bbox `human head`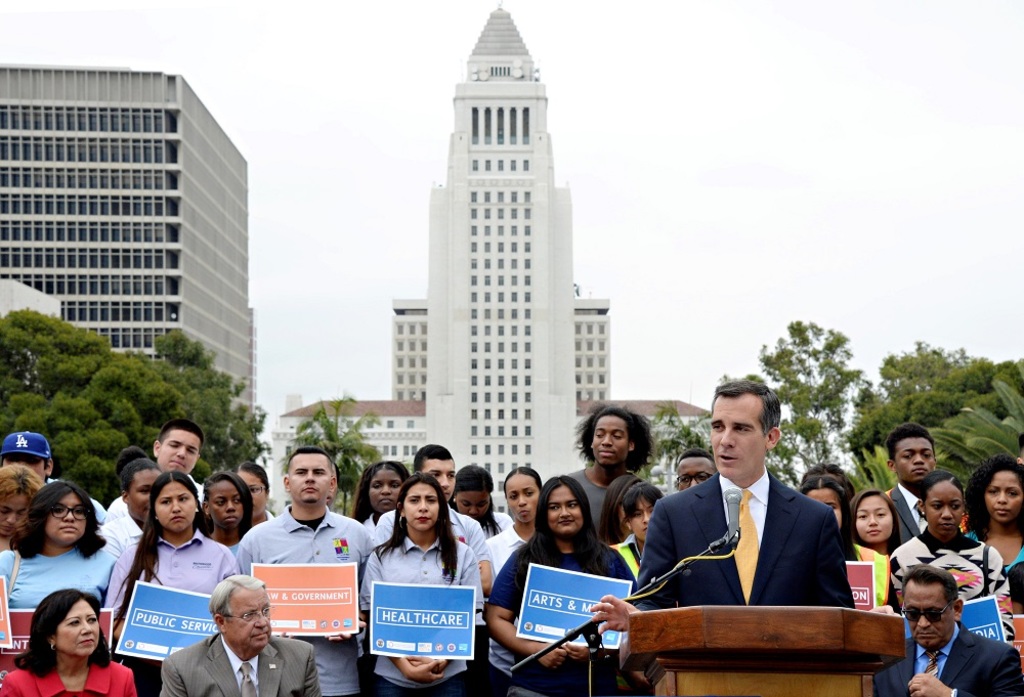
select_region(114, 446, 148, 476)
